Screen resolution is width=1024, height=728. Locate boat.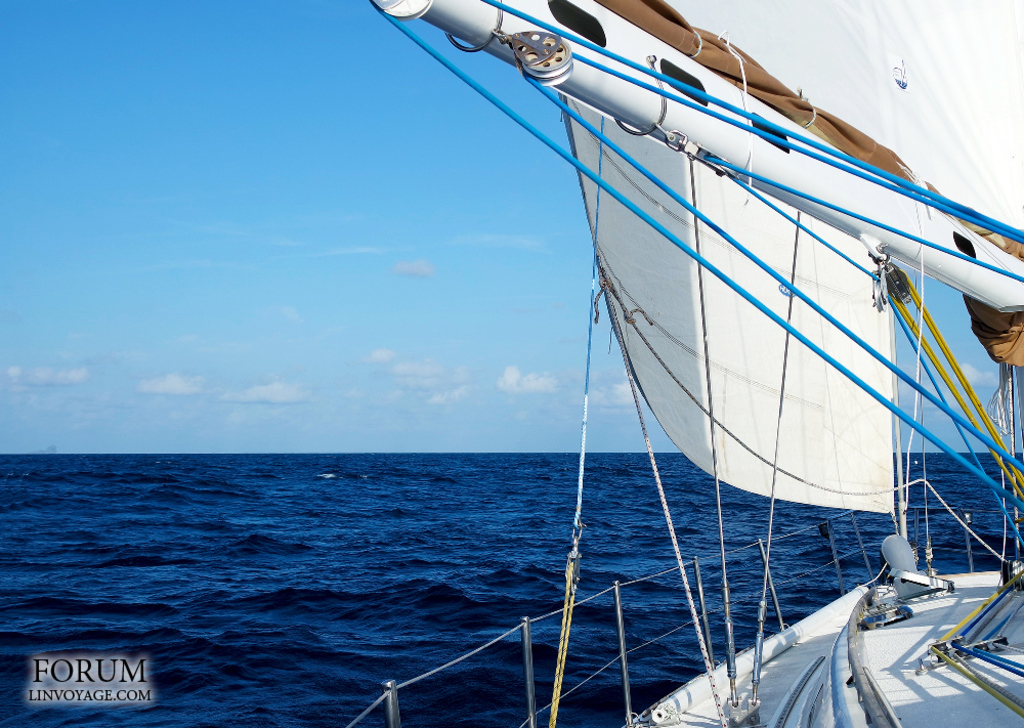
(374, 0, 1023, 727).
